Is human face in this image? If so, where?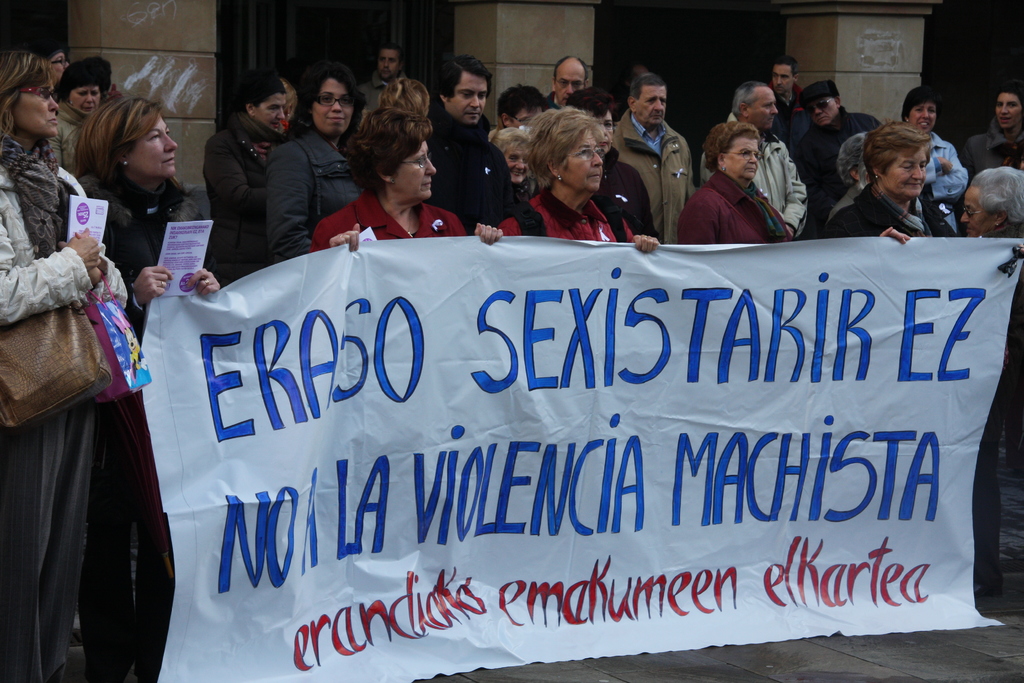
Yes, at 563:134:606:199.
